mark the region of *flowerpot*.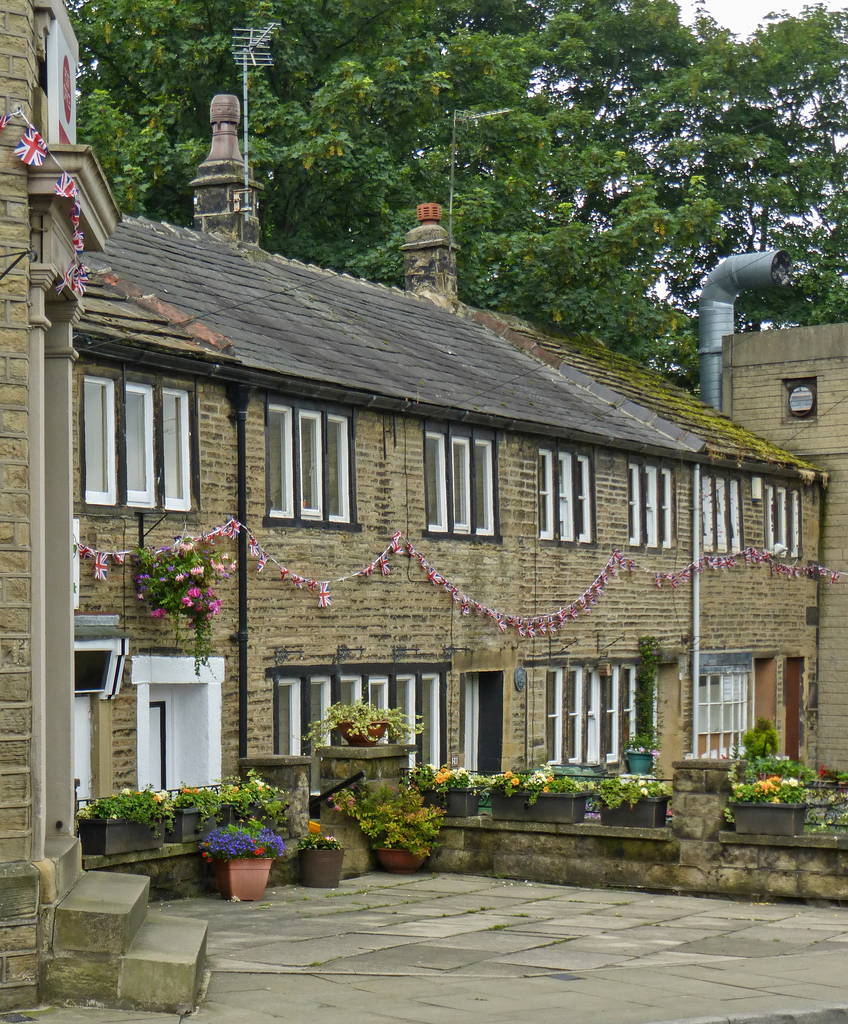
Region: region(339, 719, 384, 748).
